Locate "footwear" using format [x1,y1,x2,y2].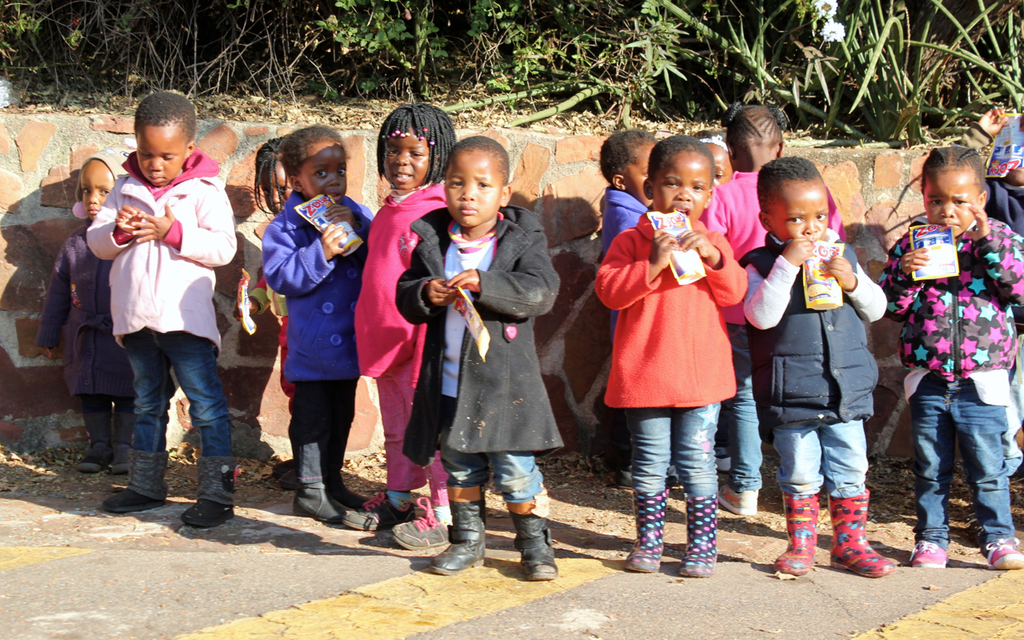
[73,413,114,470].
